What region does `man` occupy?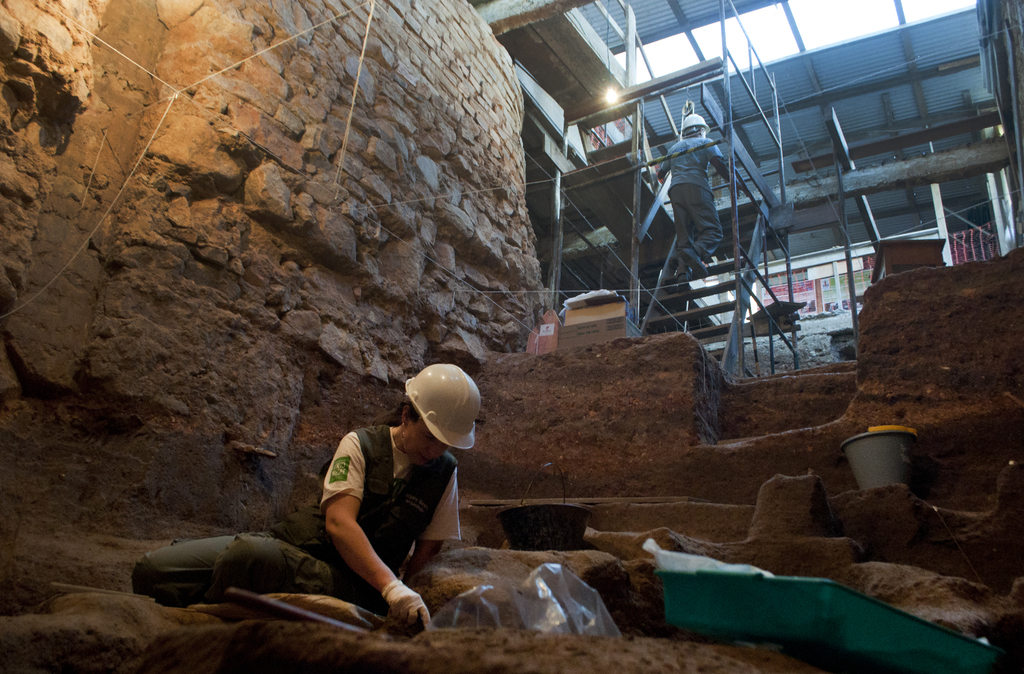
(657,110,740,287).
